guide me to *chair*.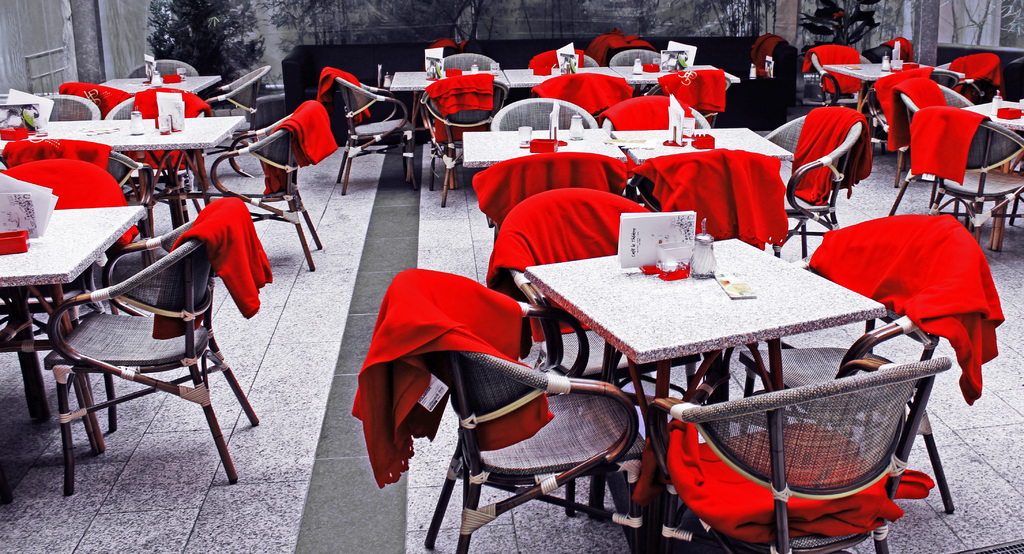
Guidance: <region>609, 45, 670, 94</region>.
